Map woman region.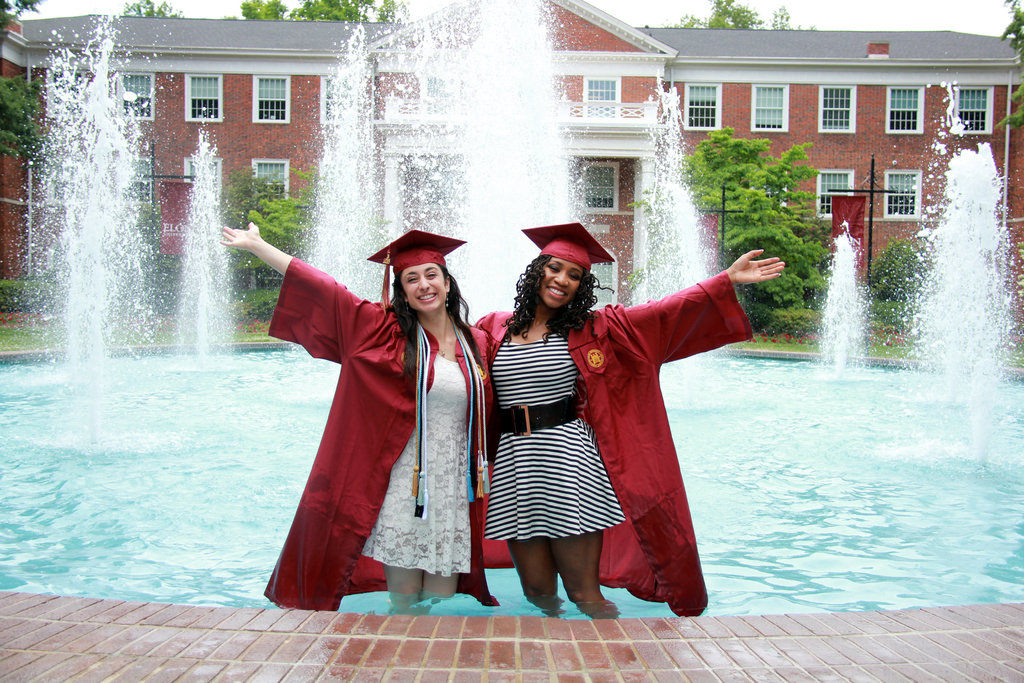
Mapped to box=[219, 223, 493, 616].
